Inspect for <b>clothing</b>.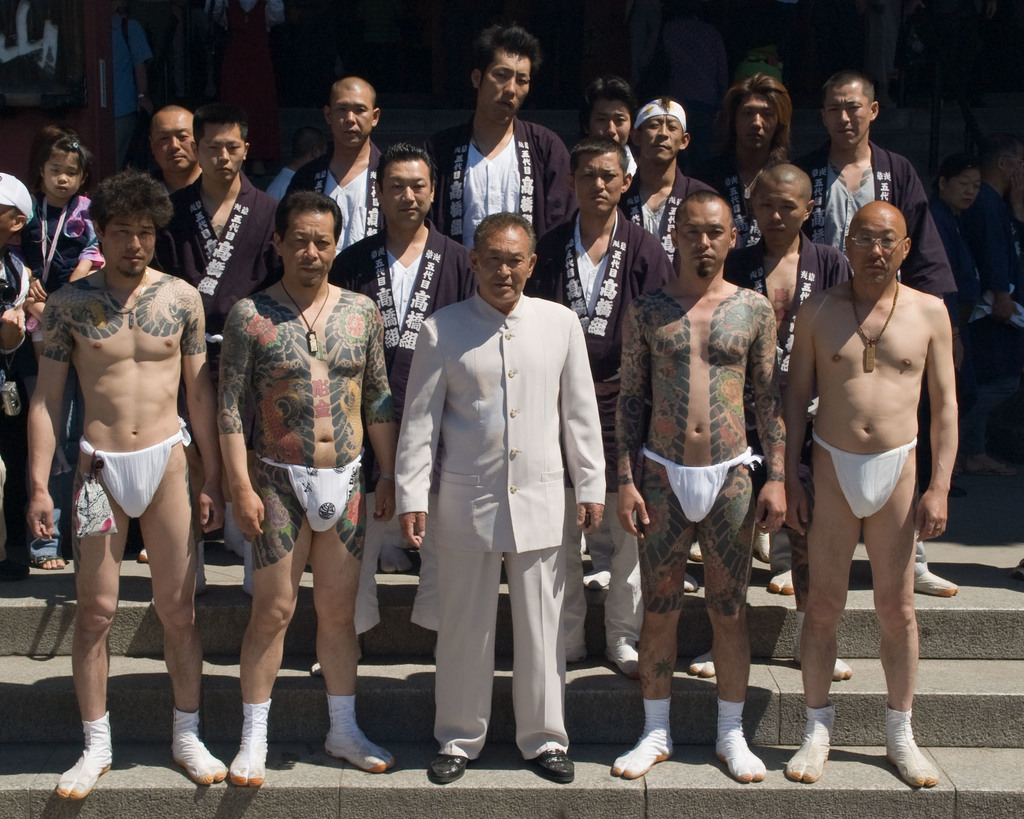
Inspection: detection(418, 238, 611, 775).
